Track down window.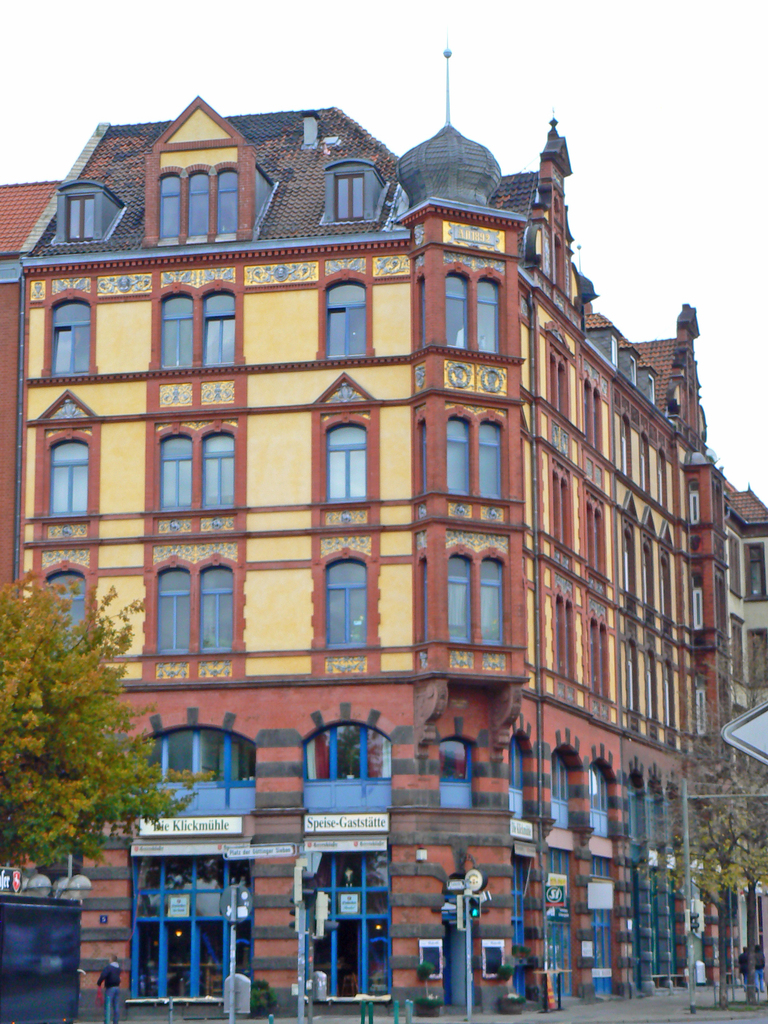
Tracked to [left=33, top=557, right=100, bottom=634].
